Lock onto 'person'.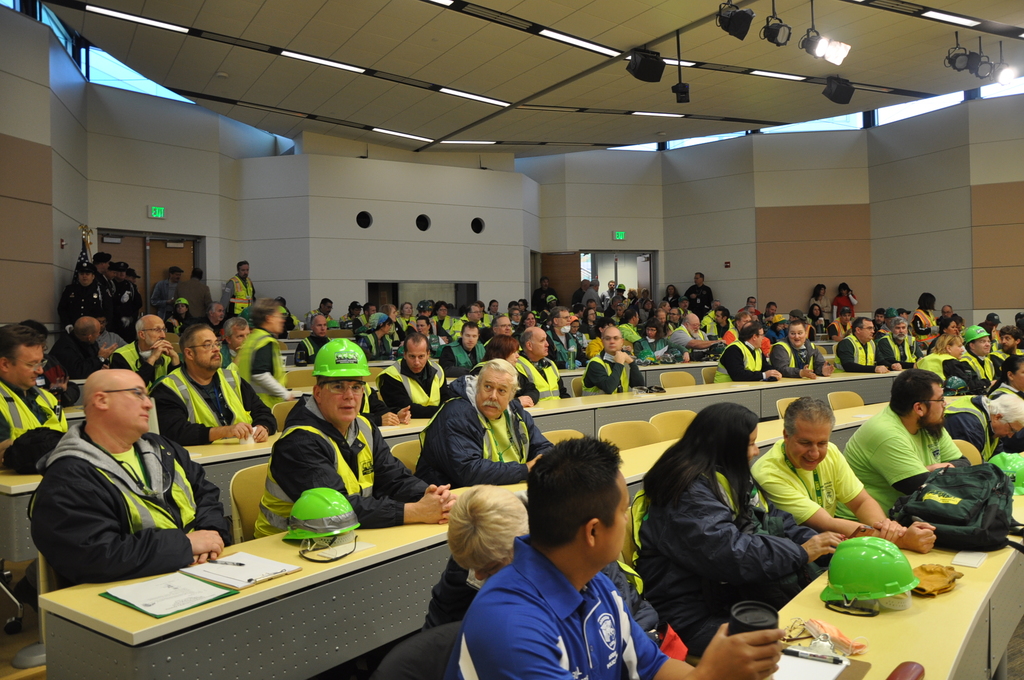
Locked: locate(657, 310, 671, 332).
